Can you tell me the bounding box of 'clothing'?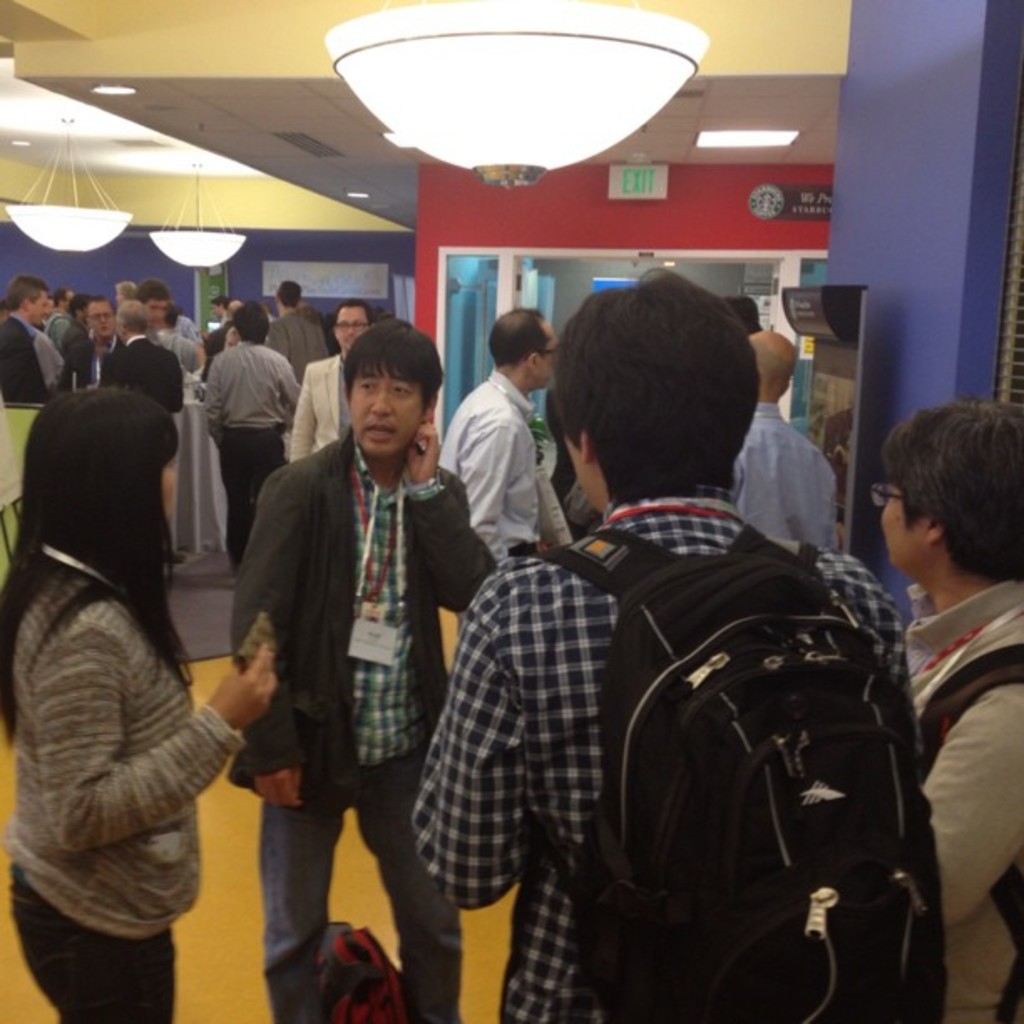
BBox(730, 395, 847, 561).
